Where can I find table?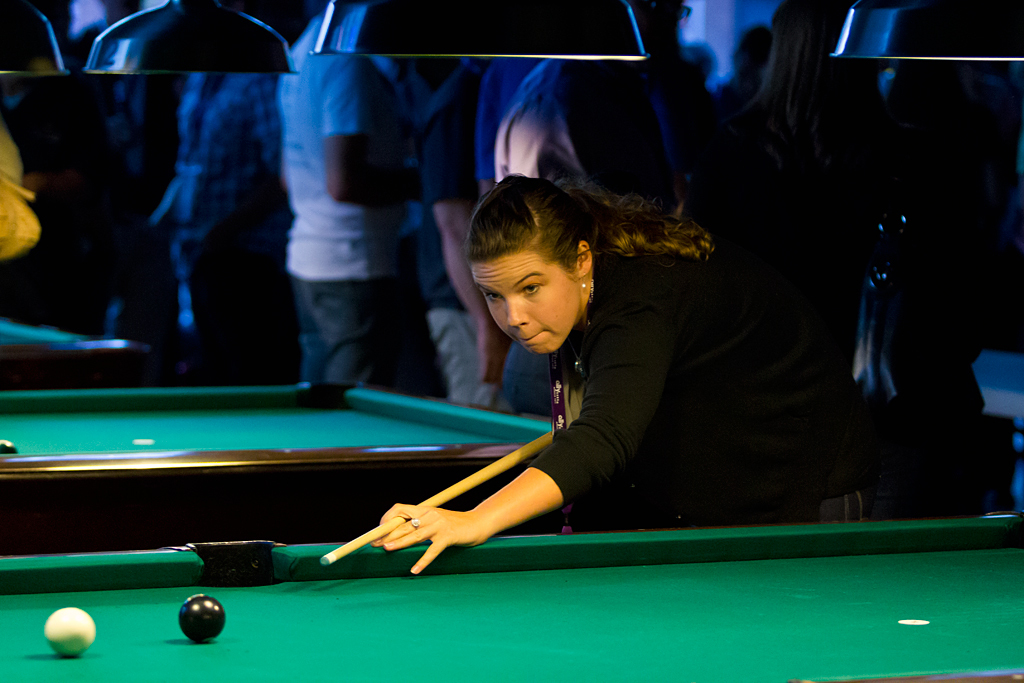
You can find it at box(0, 513, 1023, 682).
